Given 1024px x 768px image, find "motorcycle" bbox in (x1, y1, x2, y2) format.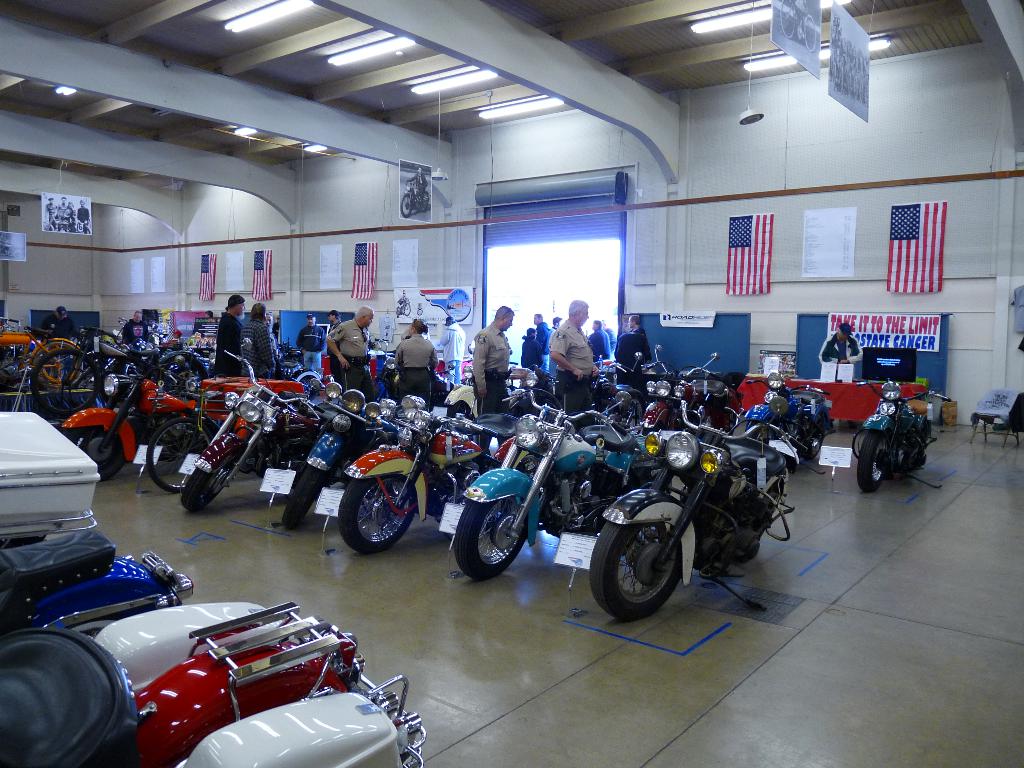
(58, 363, 257, 484).
